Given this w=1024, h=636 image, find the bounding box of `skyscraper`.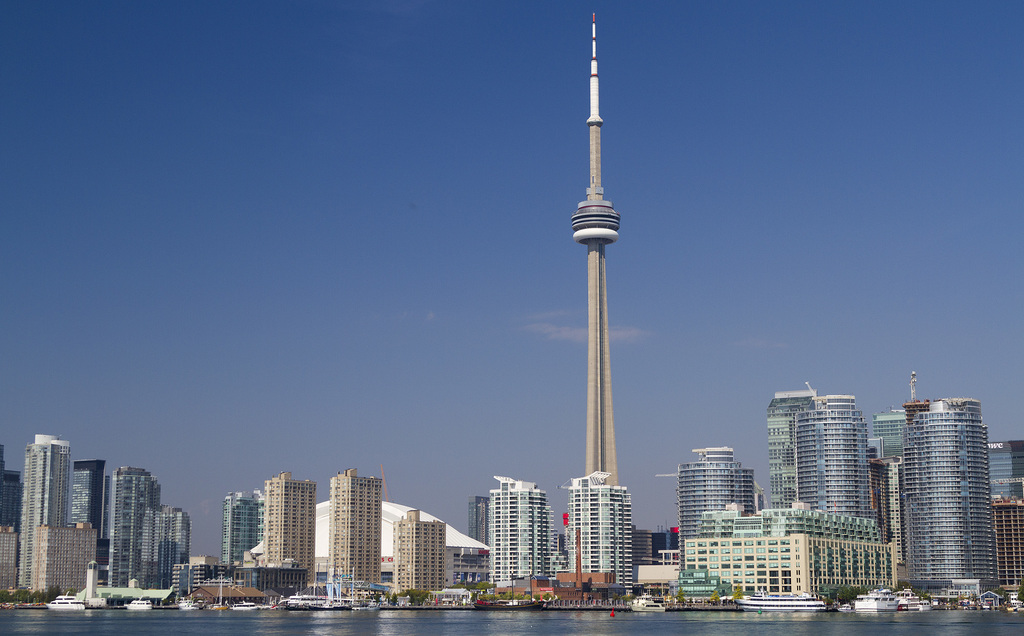
<box>558,469,651,603</box>.
